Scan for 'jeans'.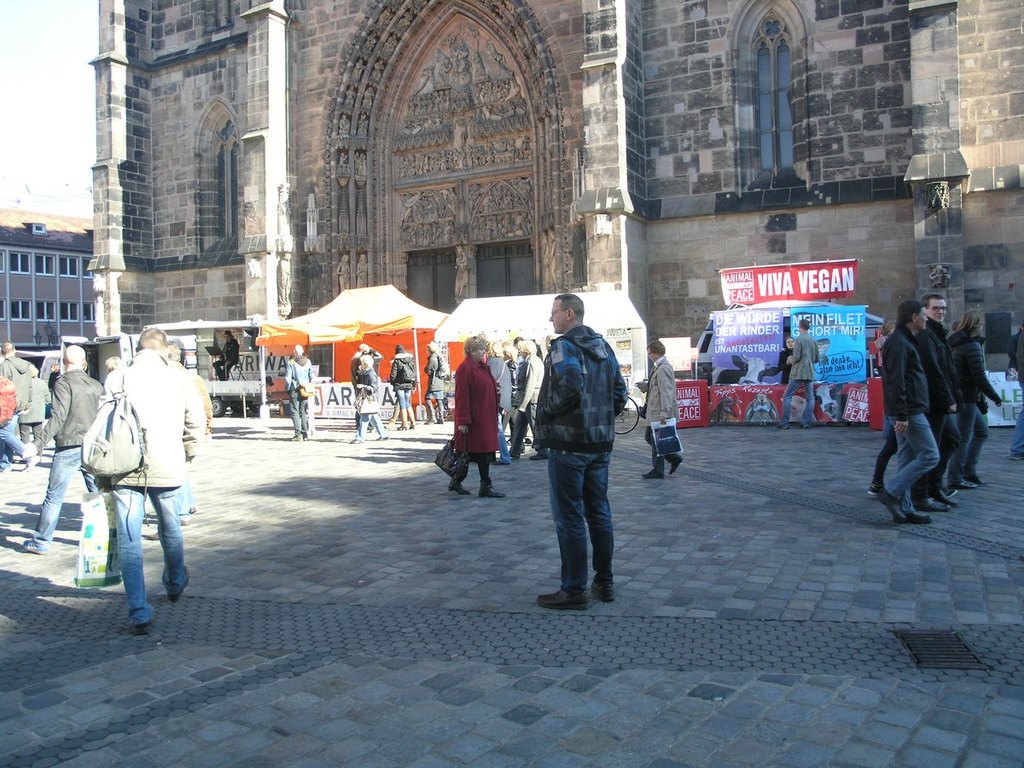
Scan result: bbox=[23, 451, 84, 556].
